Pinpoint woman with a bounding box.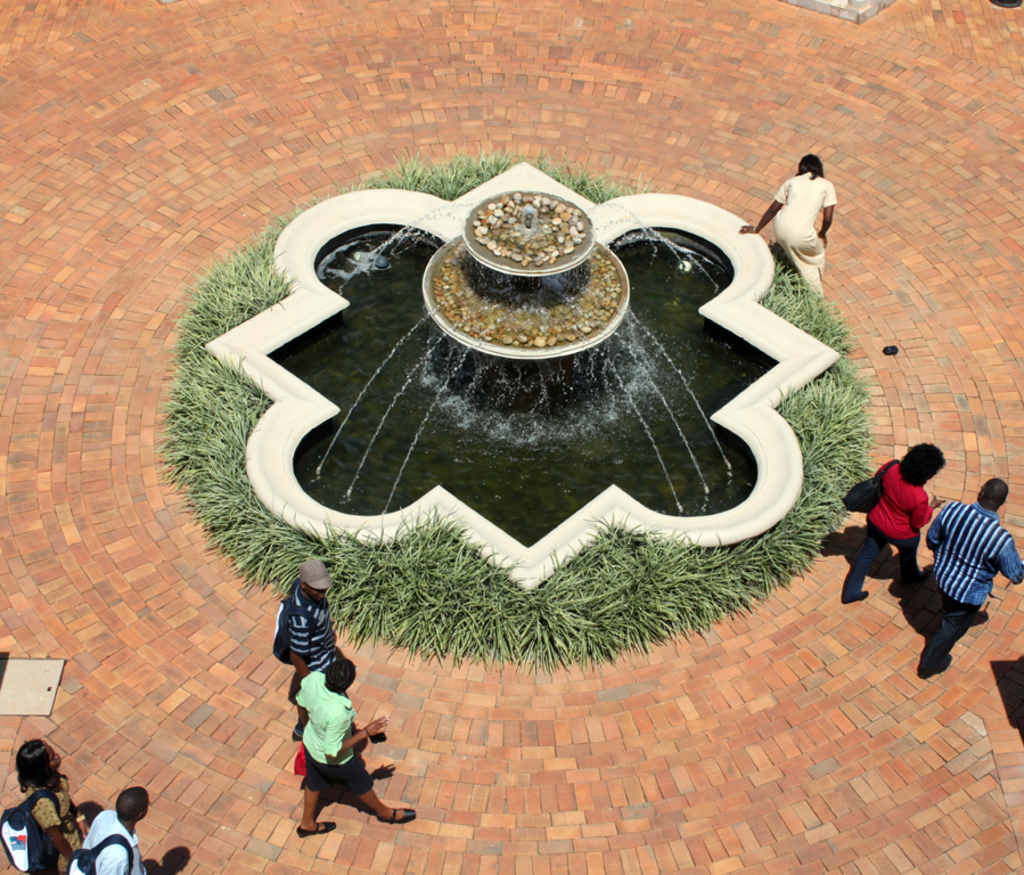
locate(834, 447, 948, 603).
